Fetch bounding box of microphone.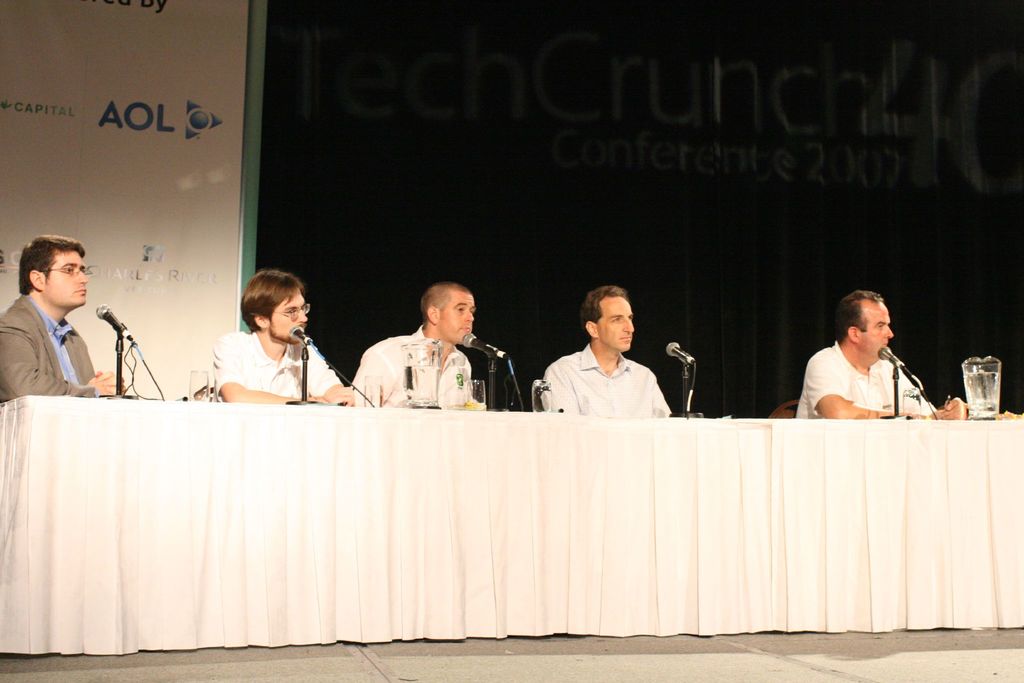
Bbox: (93, 306, 127, 334).
